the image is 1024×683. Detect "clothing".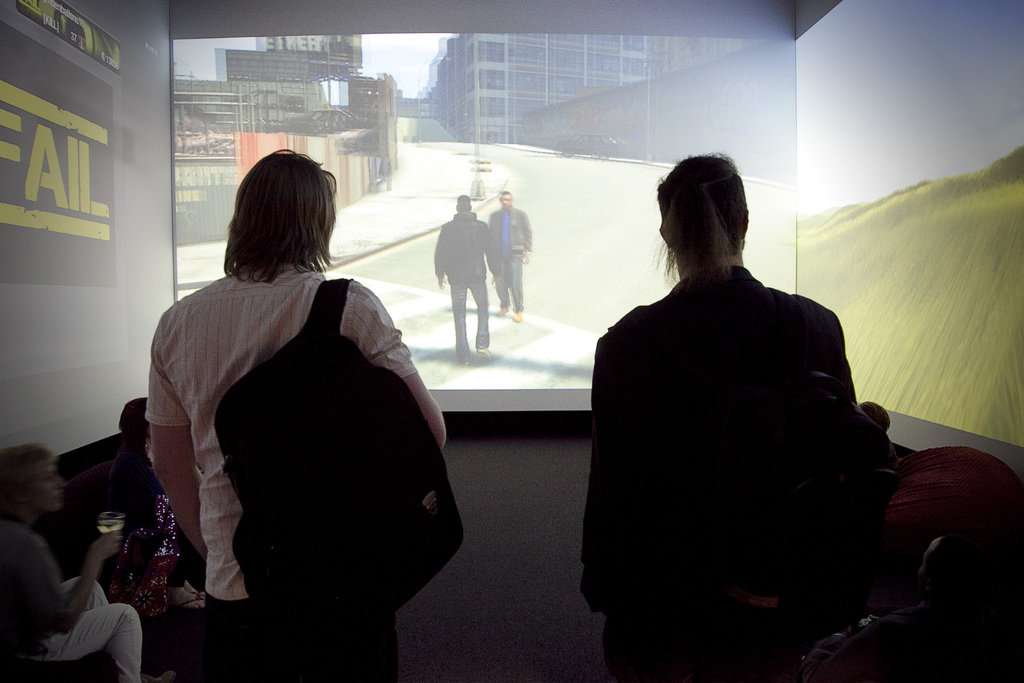
Detection: 429:210:505:354.
